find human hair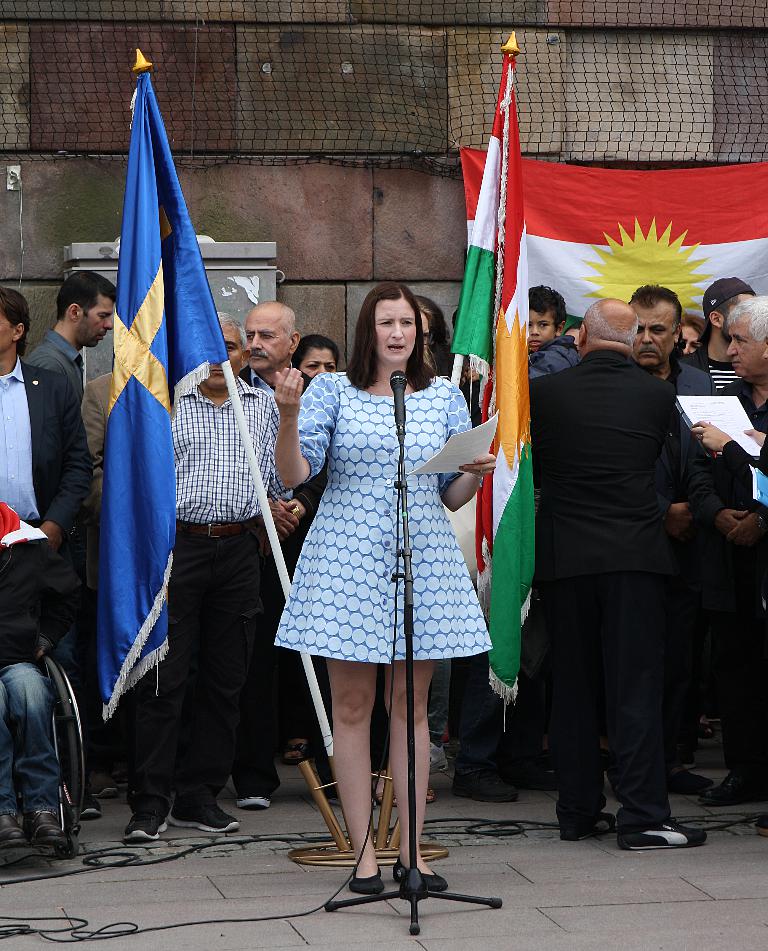
BBox(1, 277, 34, 360)
